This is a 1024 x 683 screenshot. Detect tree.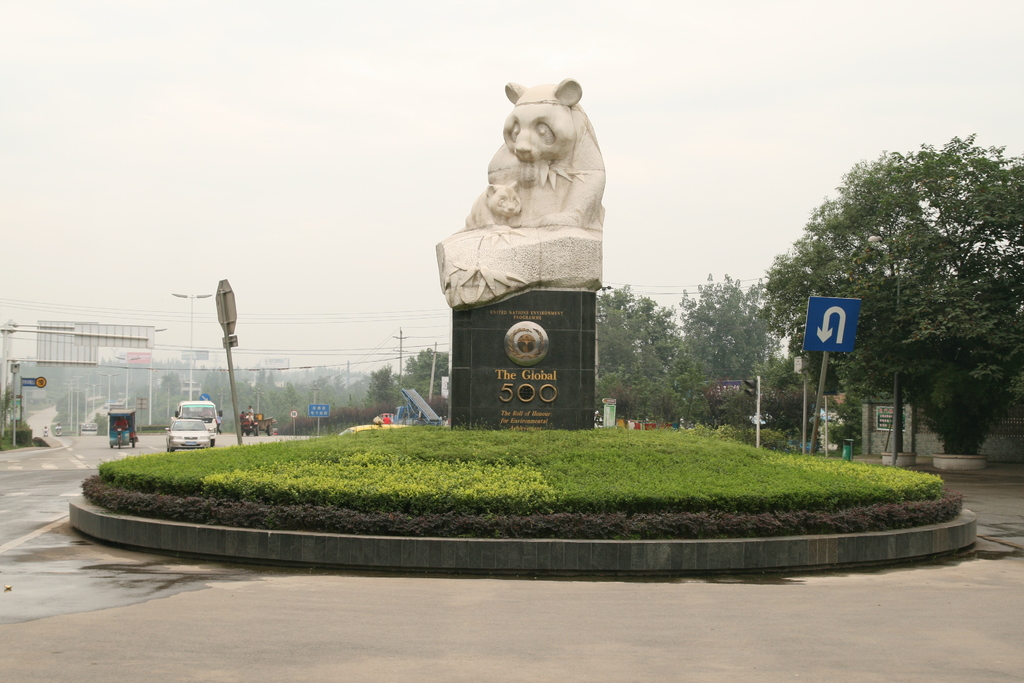
[399, 343, 451, 397].
